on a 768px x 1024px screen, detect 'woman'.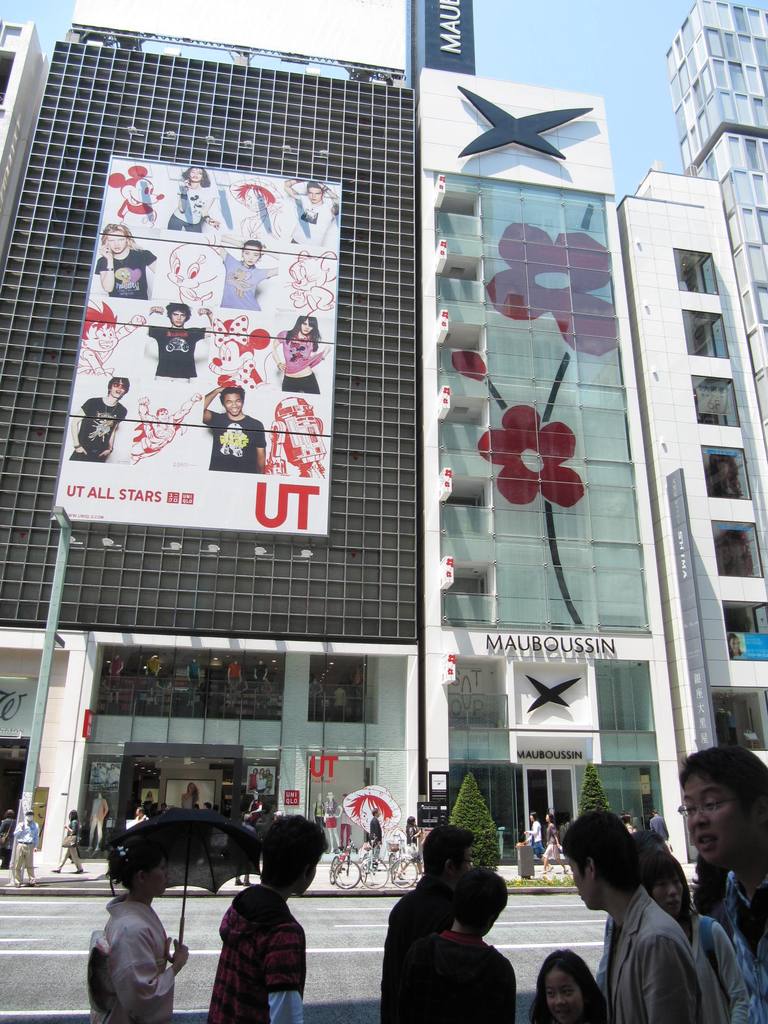
[x1=538, y1=813, x2=569, y2=872].
